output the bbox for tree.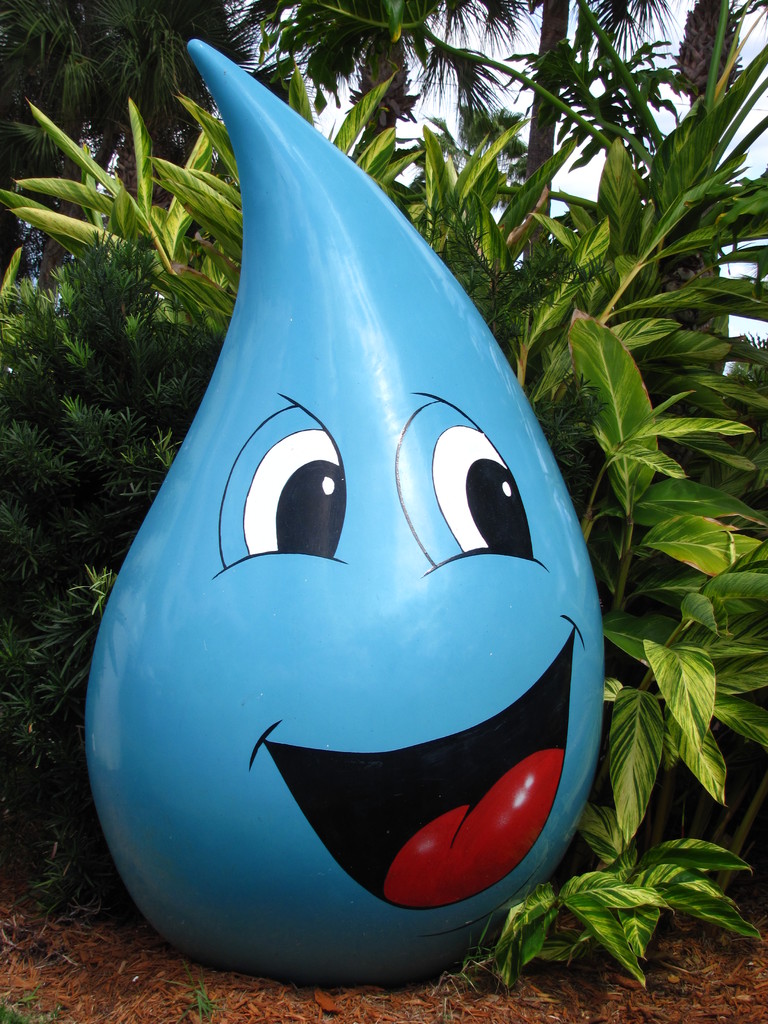
<box>233,0,548,193</box>.
